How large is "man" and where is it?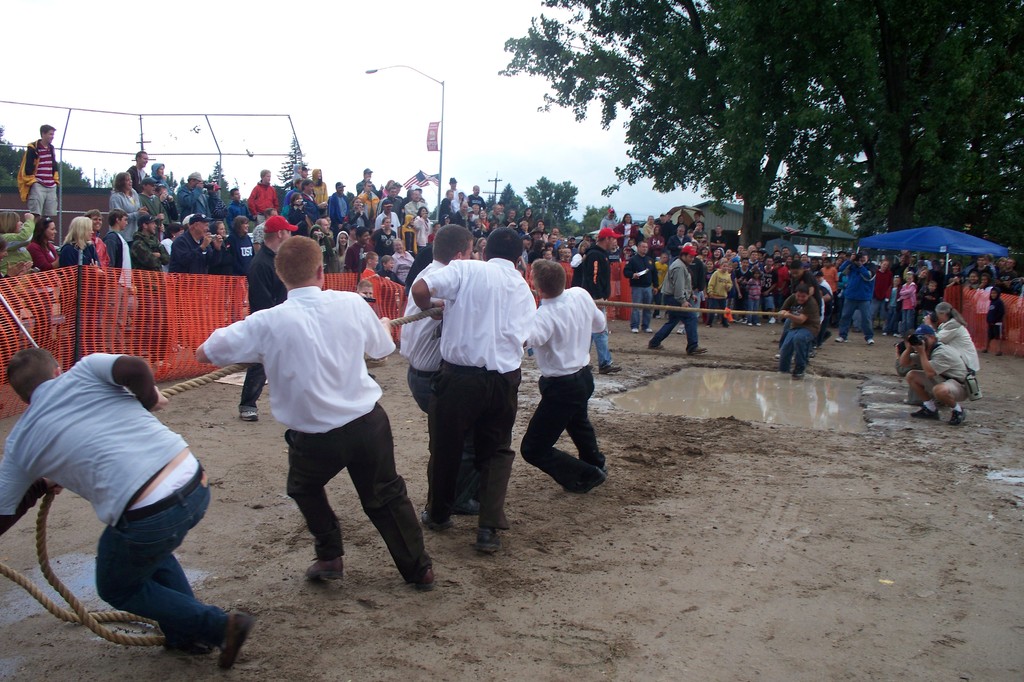
Bounding box: (387, 184, 401, 212).
